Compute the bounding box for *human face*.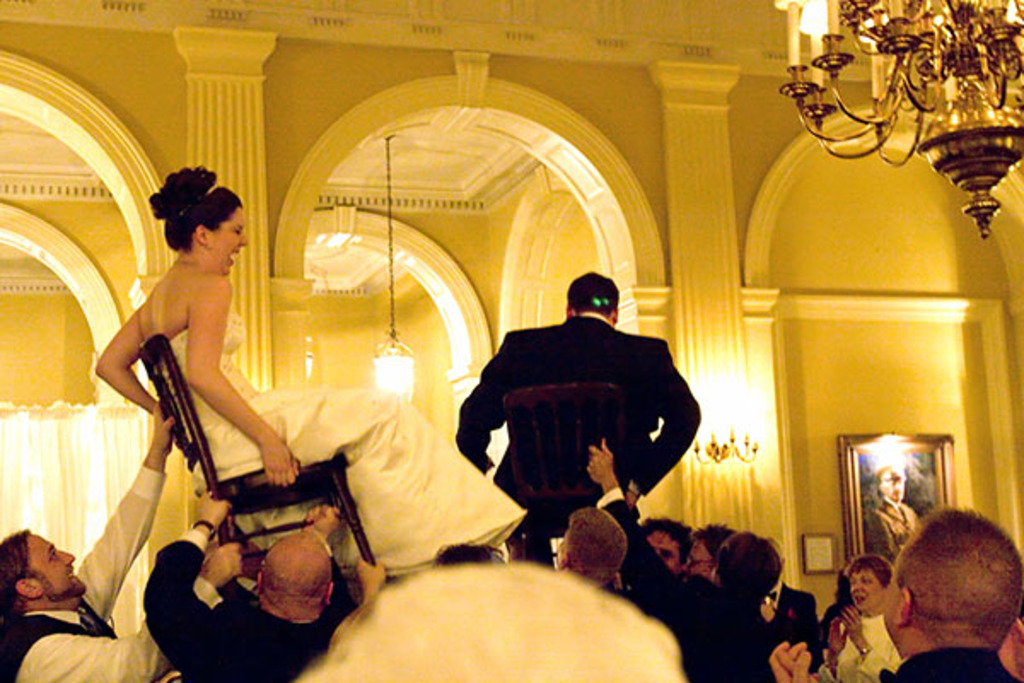
BBox(855, 574, 884, 611).
